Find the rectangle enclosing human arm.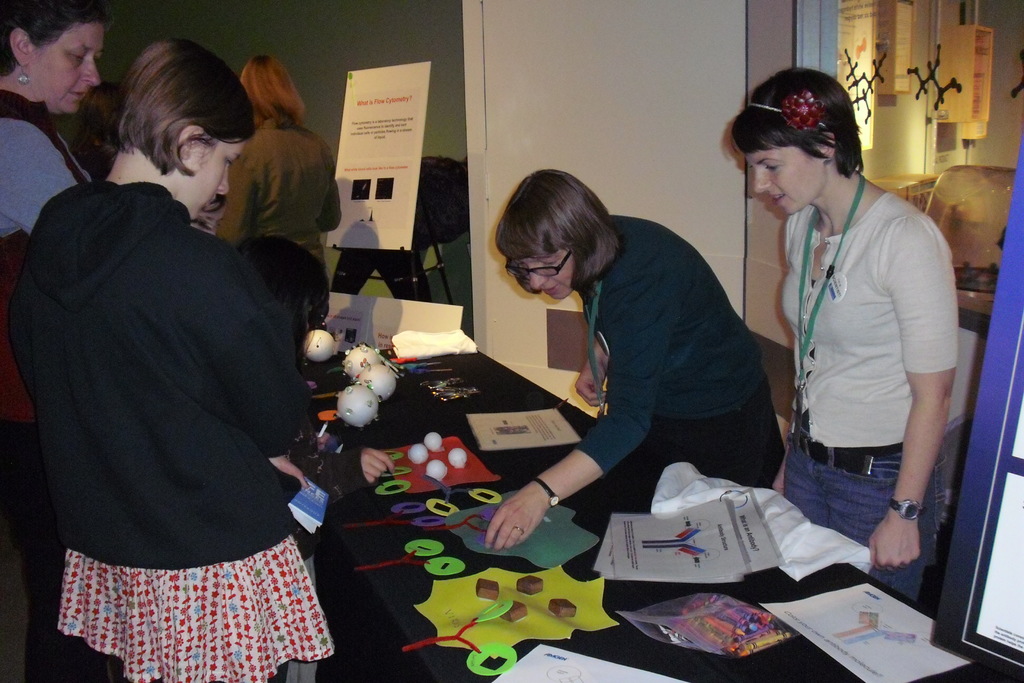
(x1=306, y1=443, x2=399, y2=498).
